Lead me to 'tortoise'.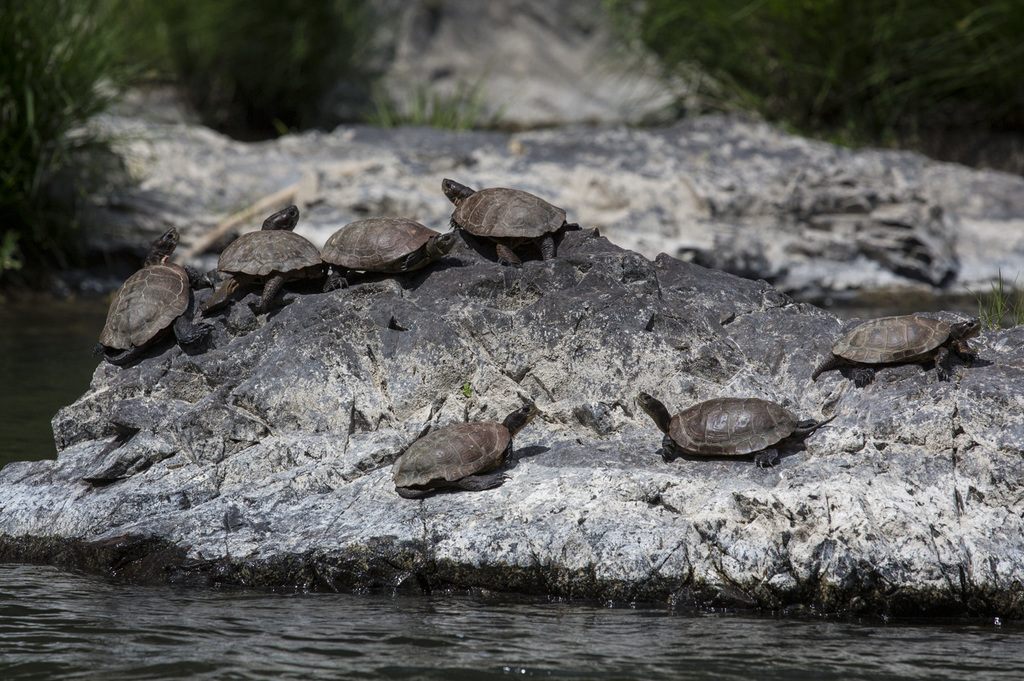
Lead to (left=393, top=406, right=545, bottom=506).
